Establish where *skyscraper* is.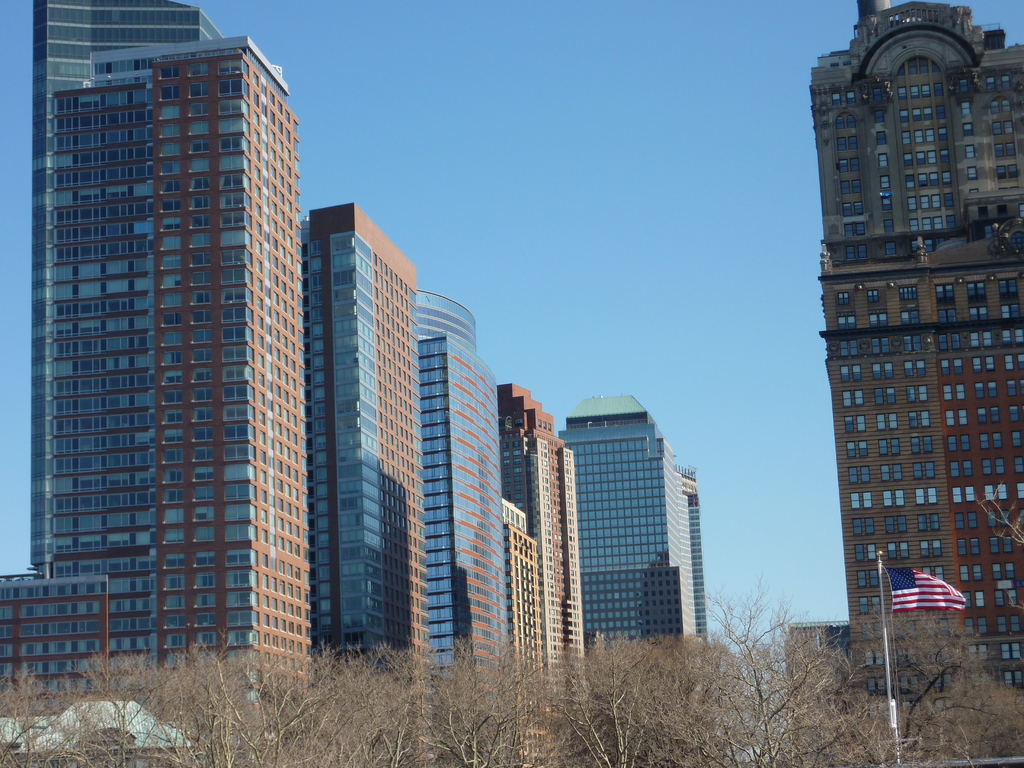
Established at 303, 204, 420, 692.
